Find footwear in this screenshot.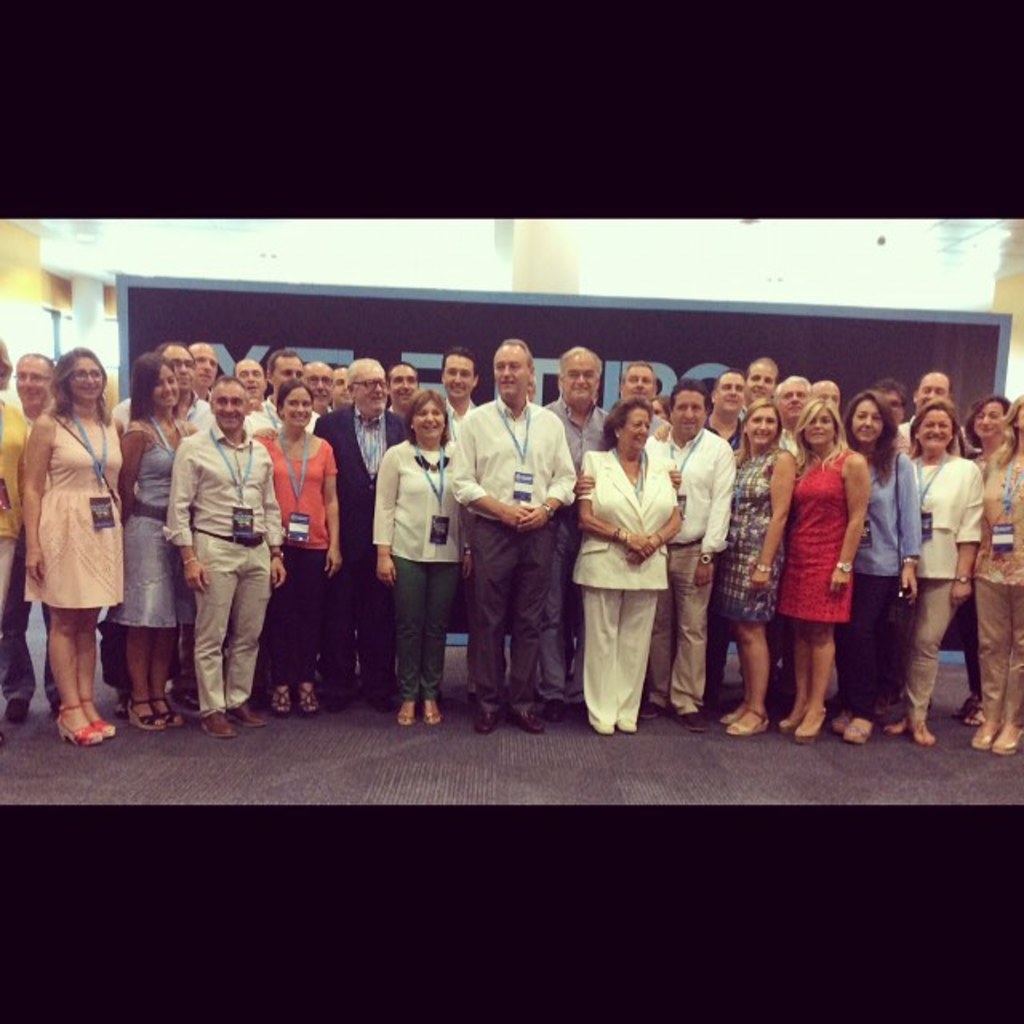
The bounding box for footwear is x1=718, y1=701, x2=765, y2=733.
